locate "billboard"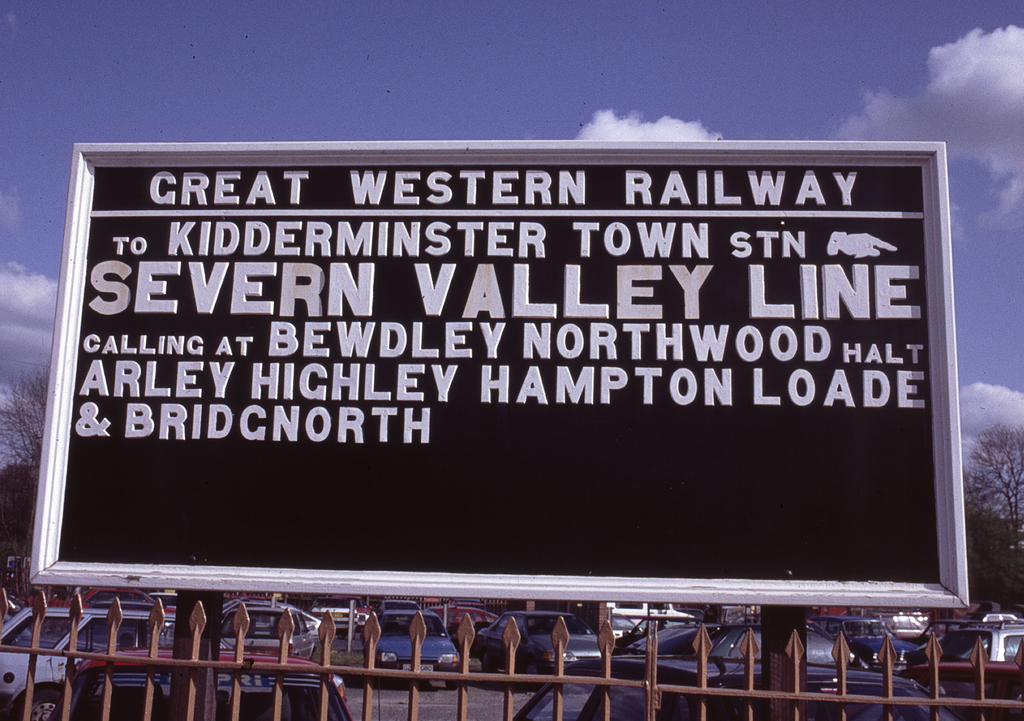
box(36, 134, 969, 599)
